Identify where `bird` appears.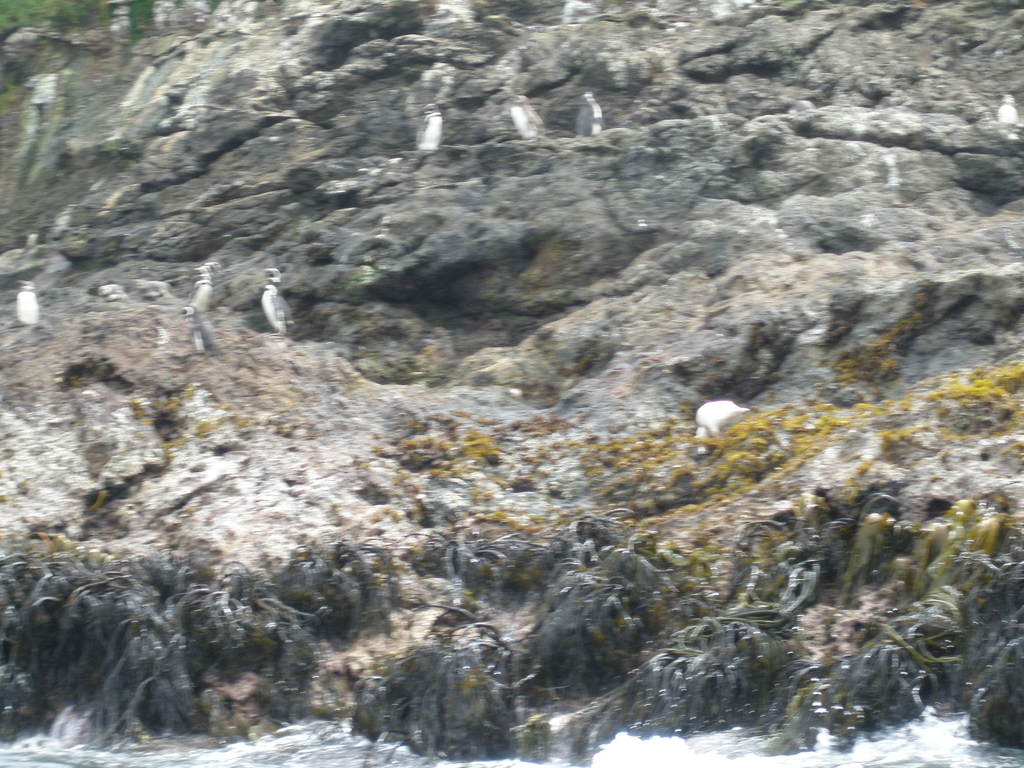
Appears at x1=260 y1=264 x2=294 y2=335.
